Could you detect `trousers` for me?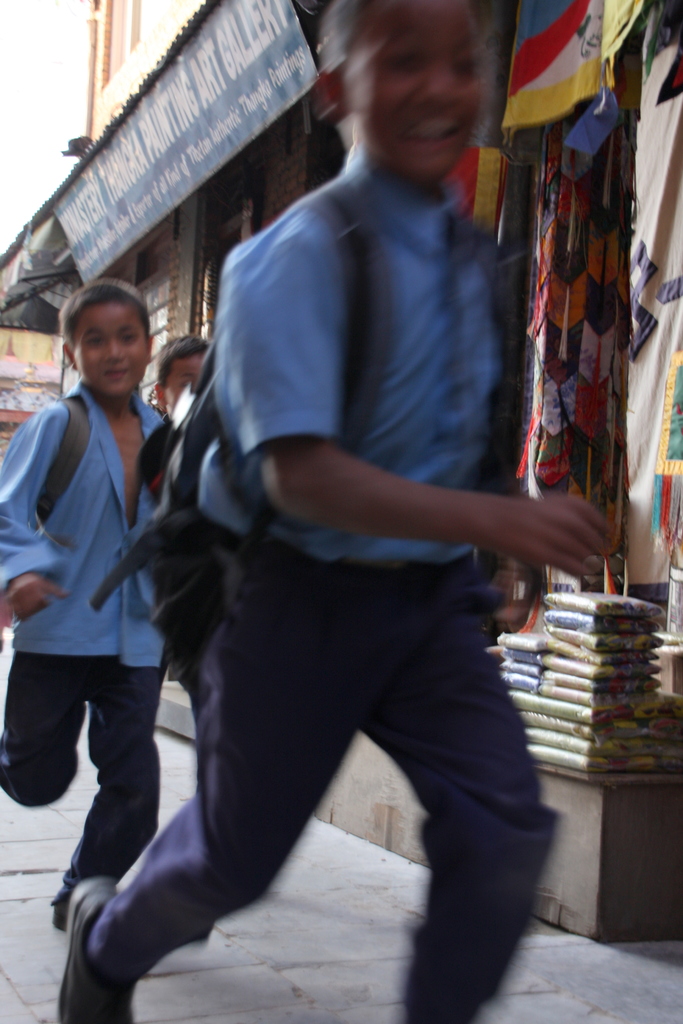
Detection result: 106,546,521,970.
